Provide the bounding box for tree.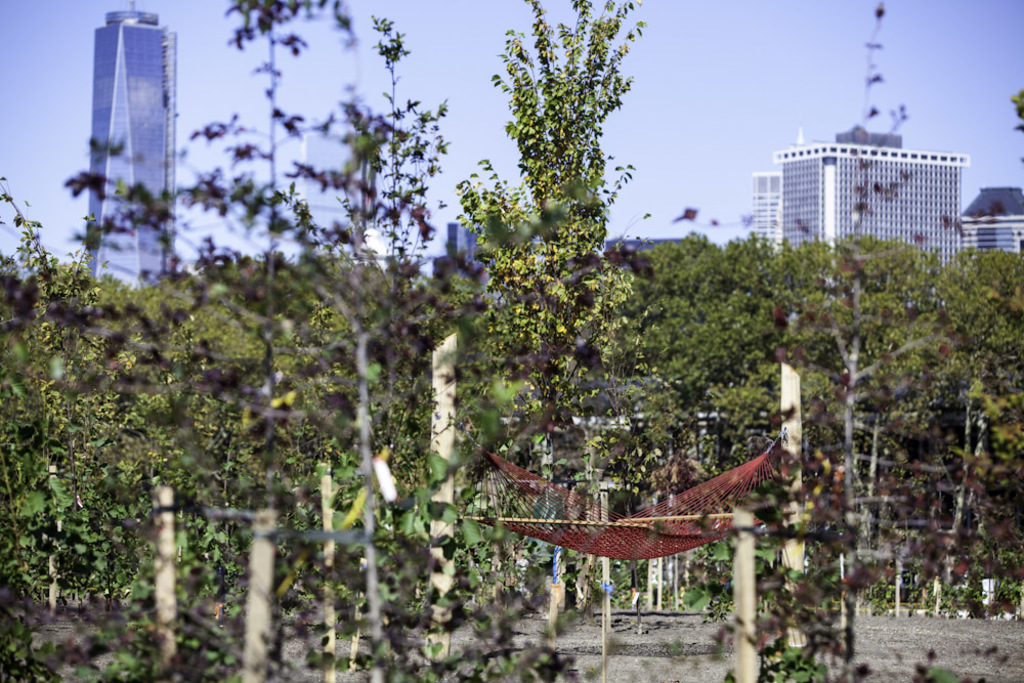
rect(485, 17, 653, 284).
